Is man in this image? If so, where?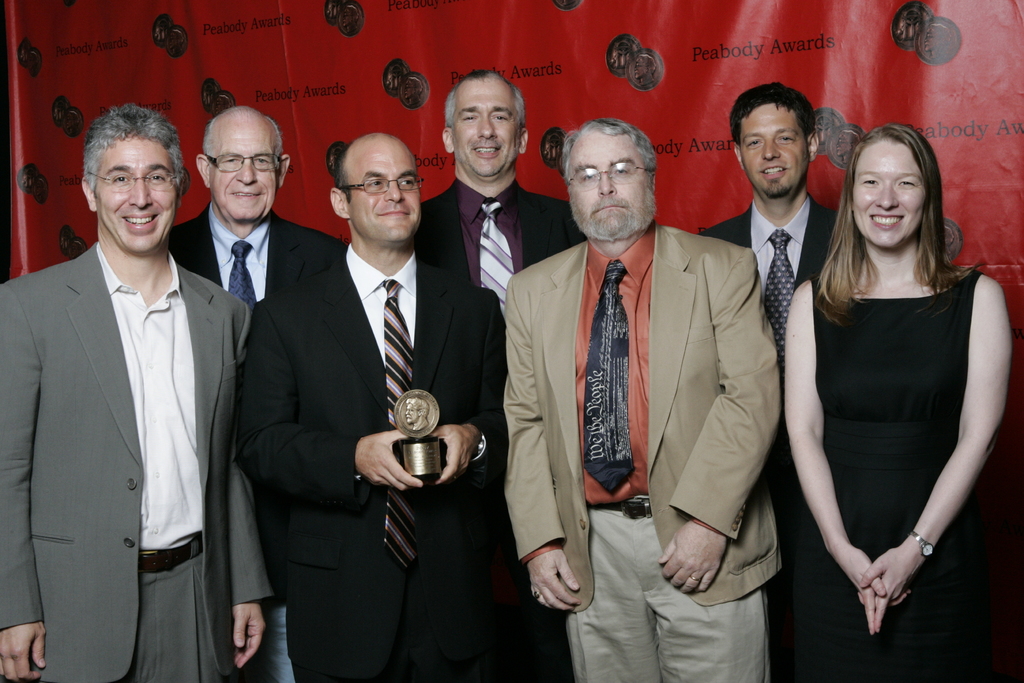
Yes, at [left=249, top=128, right=503, bottom=682].
